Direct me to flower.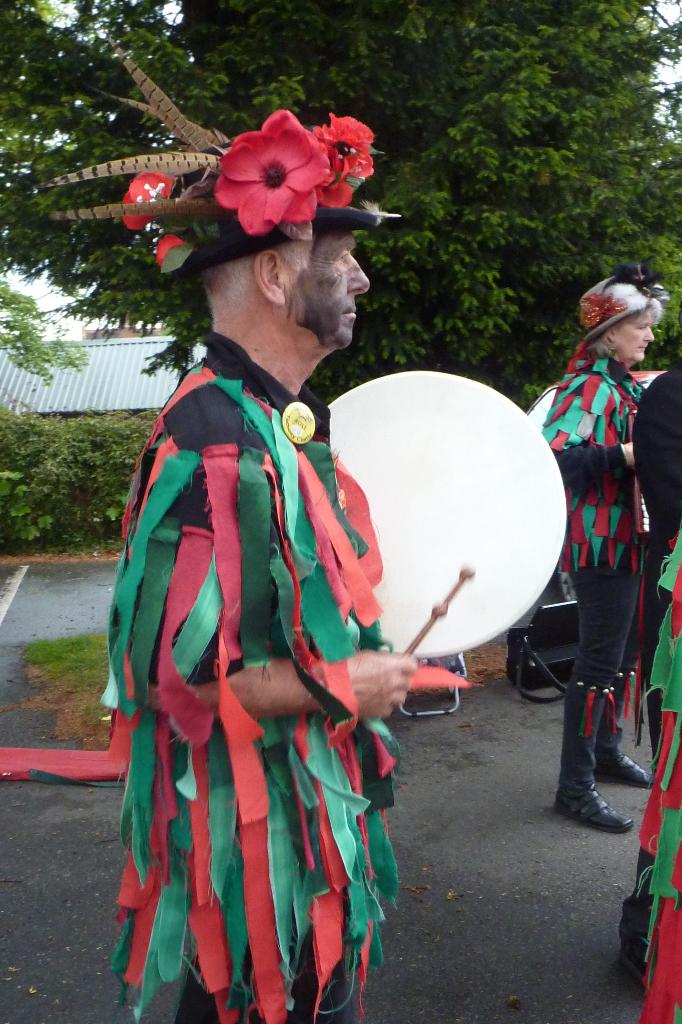
Direction: [219, 105, 327, 209].
